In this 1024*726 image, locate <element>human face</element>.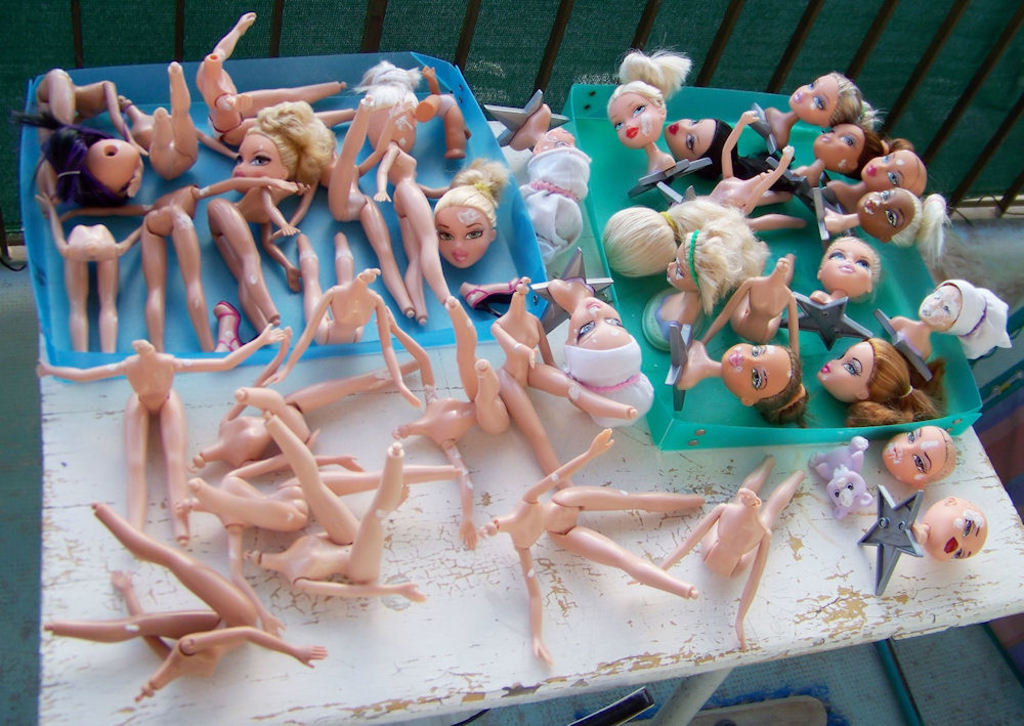
Bounding box: bbox=[879, 424, 951, 488].
